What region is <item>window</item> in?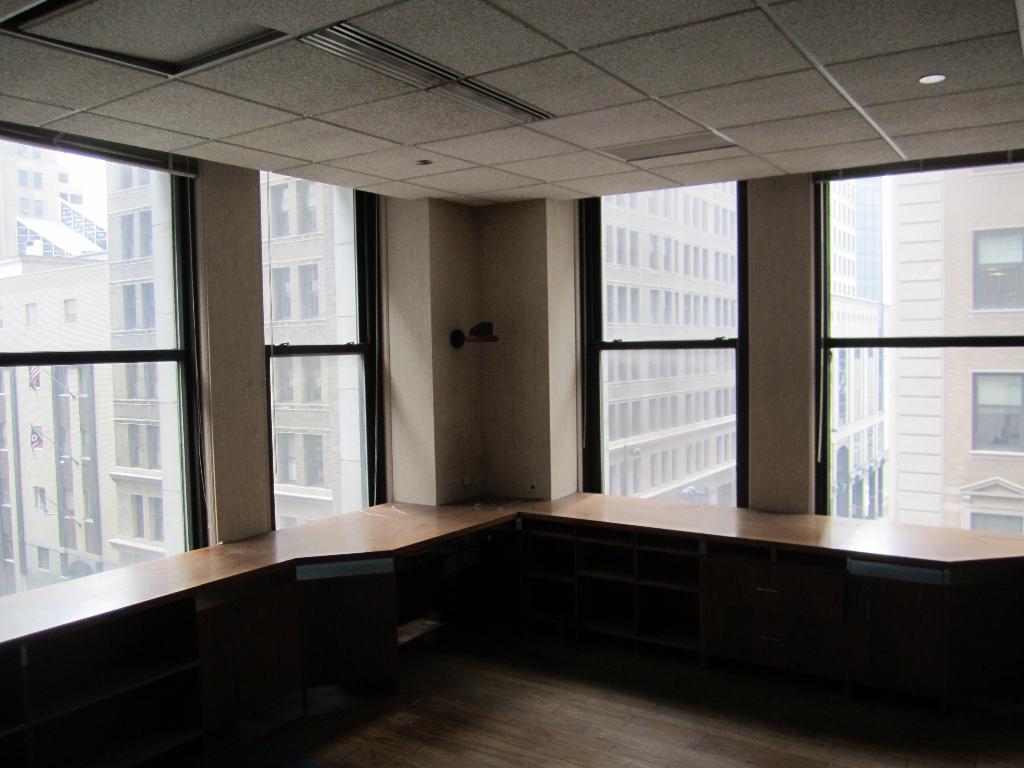
31,425,42,446.
